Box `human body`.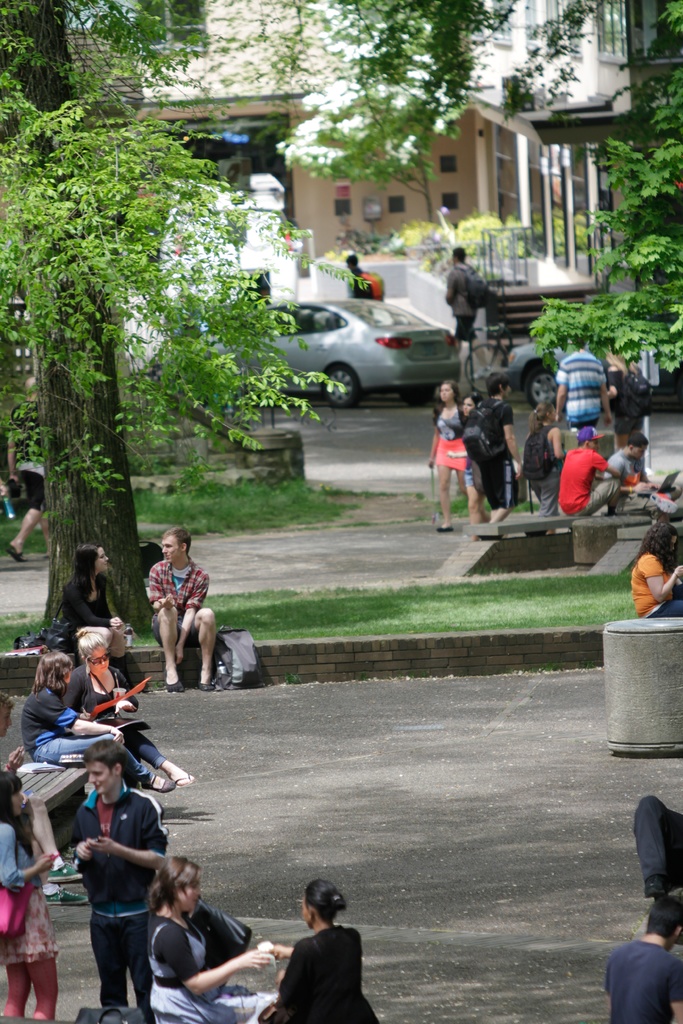
604, 895, 682, 1023.
